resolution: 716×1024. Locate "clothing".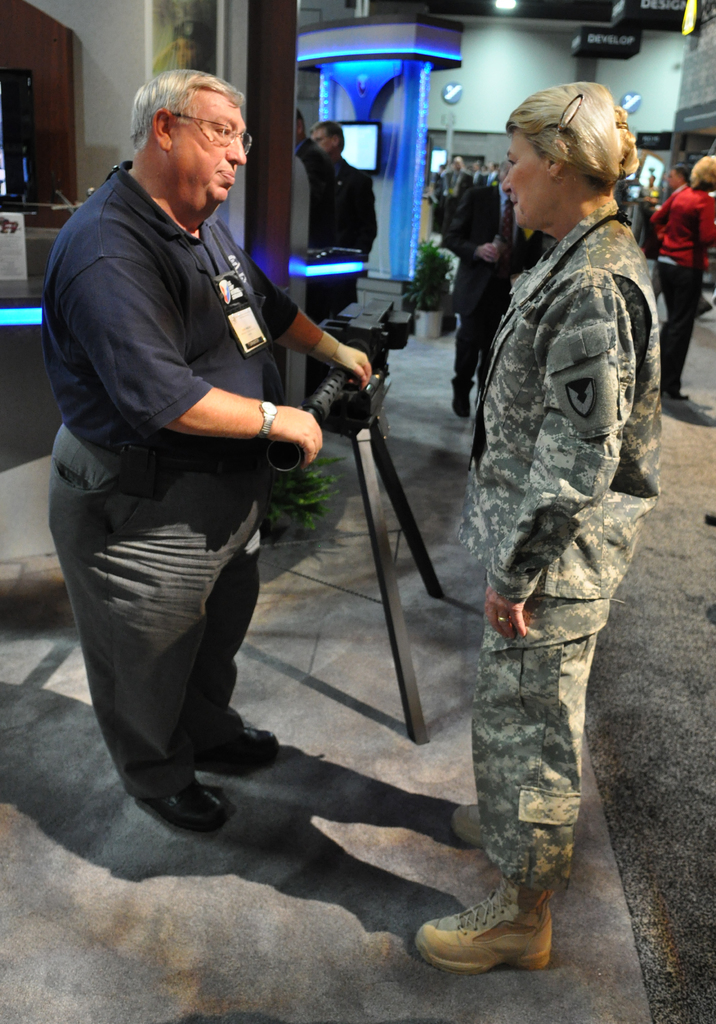
455/209/662/882.
